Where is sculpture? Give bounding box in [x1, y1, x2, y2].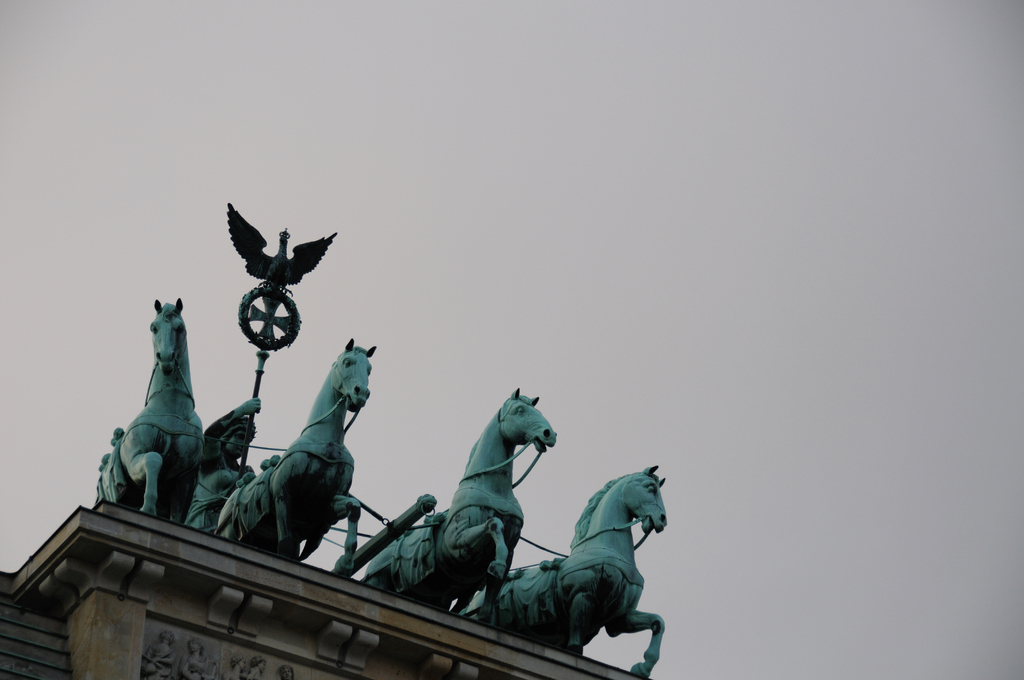
[213, 337, 381, 583].
